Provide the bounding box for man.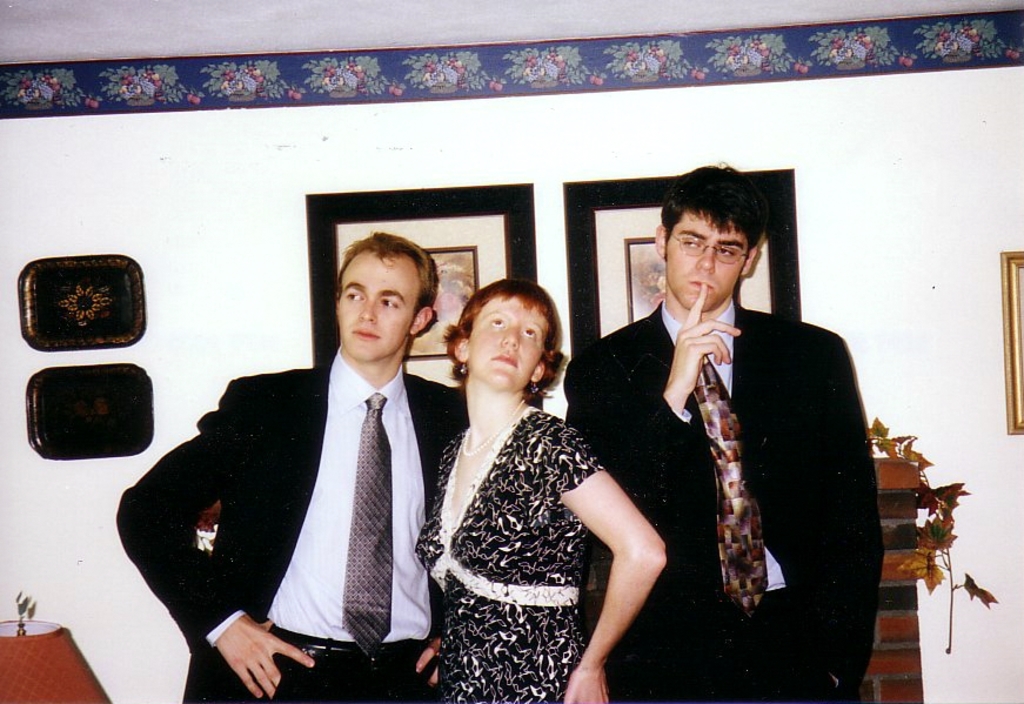
(562,165,888,703).
